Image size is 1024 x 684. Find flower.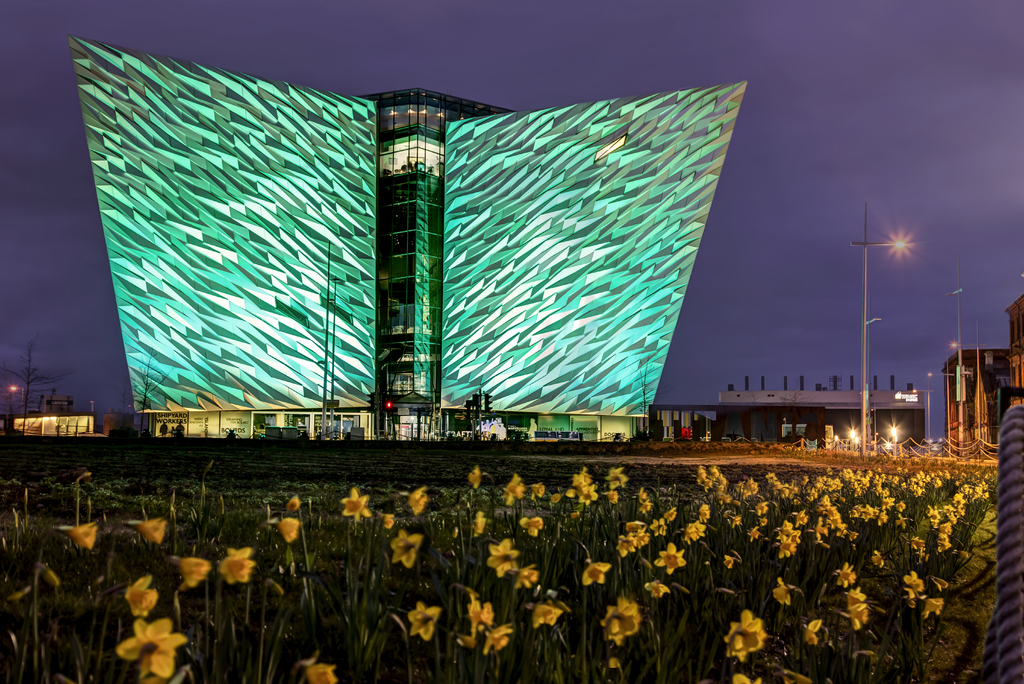
x1=282, y1=491, x2=301, y2=514.
